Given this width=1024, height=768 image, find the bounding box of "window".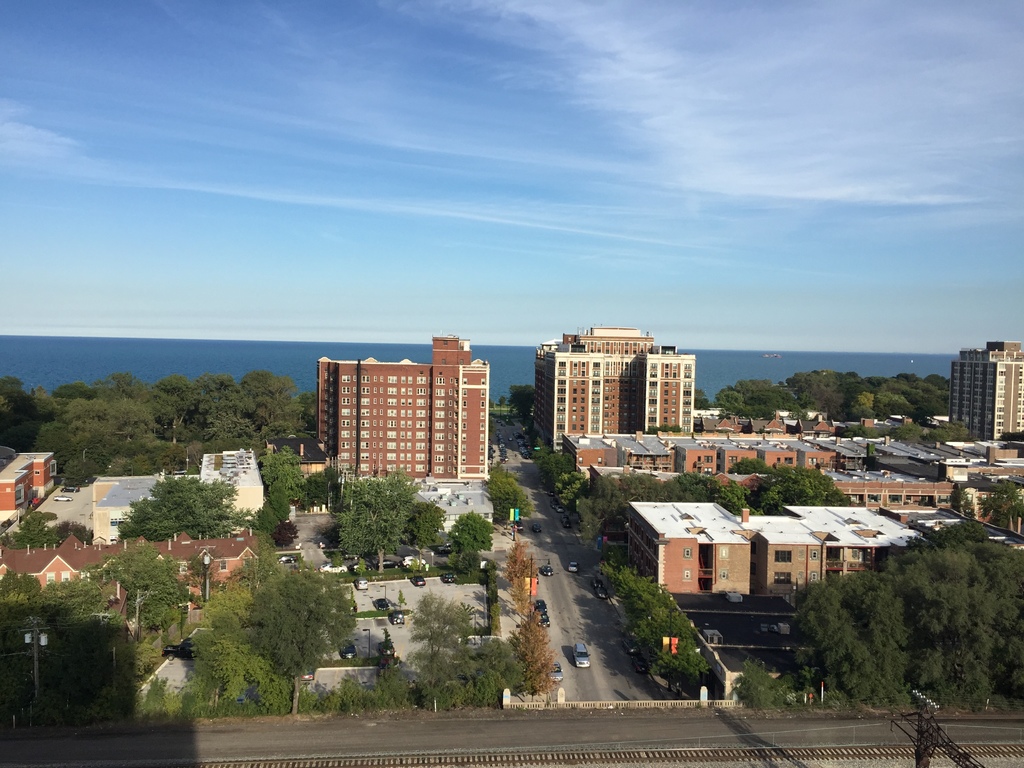
x1=867, y1=493, x2=882, y2=502.
